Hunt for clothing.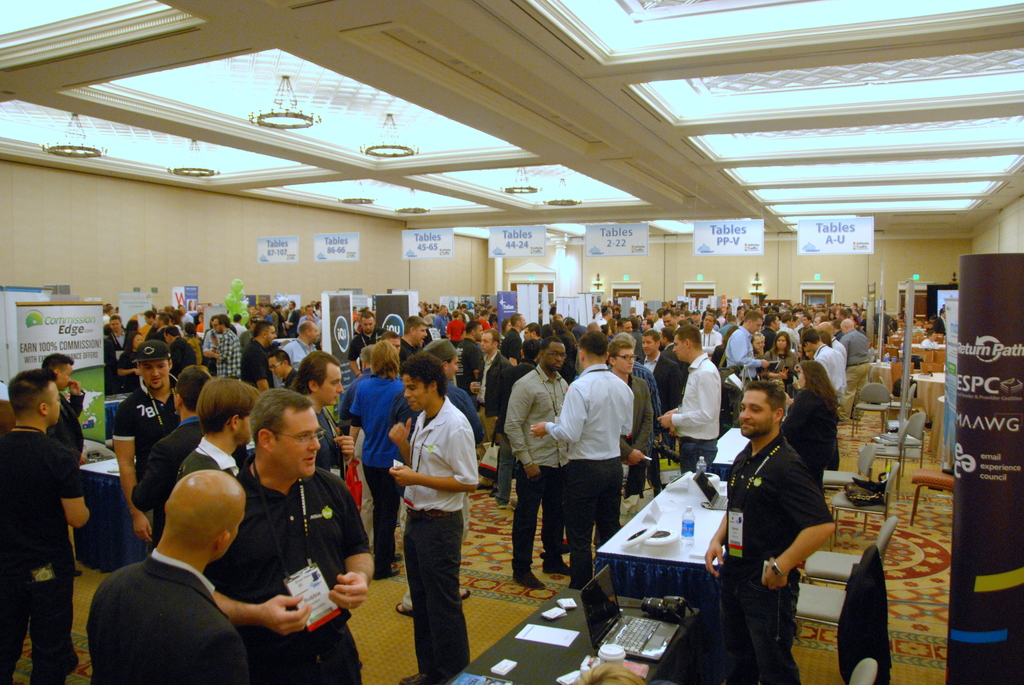
Hunted down at (left=109, top=377, right=171, bottom=565).
